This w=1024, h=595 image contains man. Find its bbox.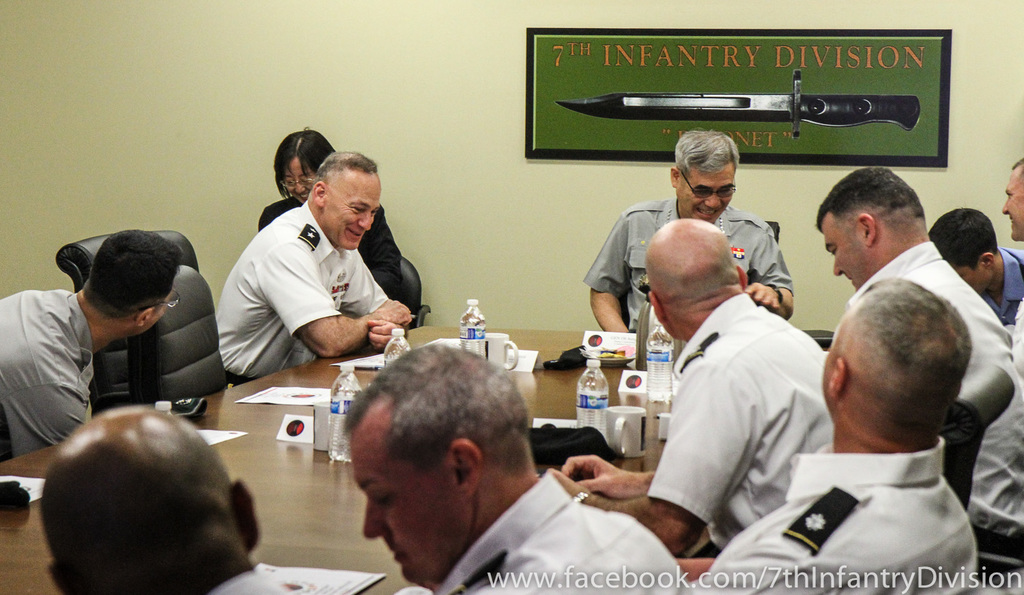
[left=929, top=210, right=1023, bottom=310].
